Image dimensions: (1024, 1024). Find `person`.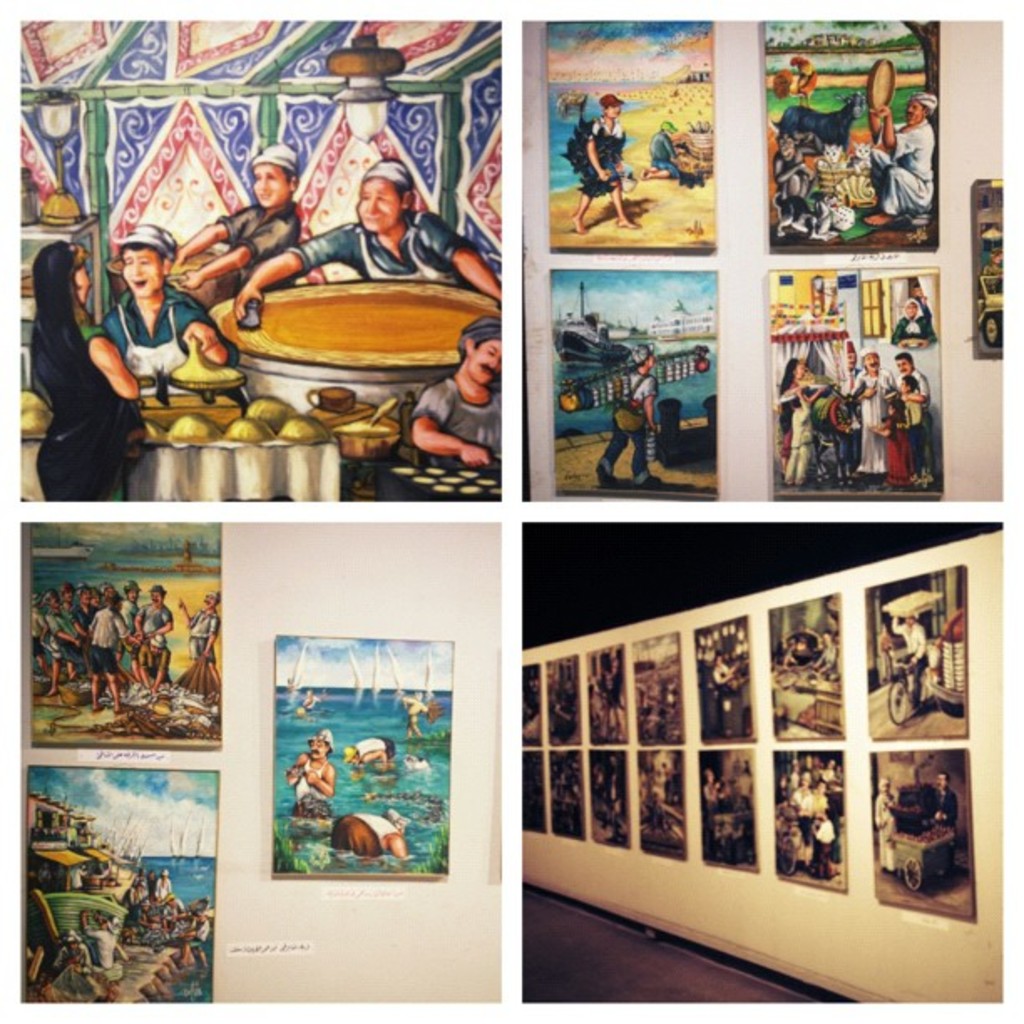
[left=99, top=229, right=239, bottom=390].
